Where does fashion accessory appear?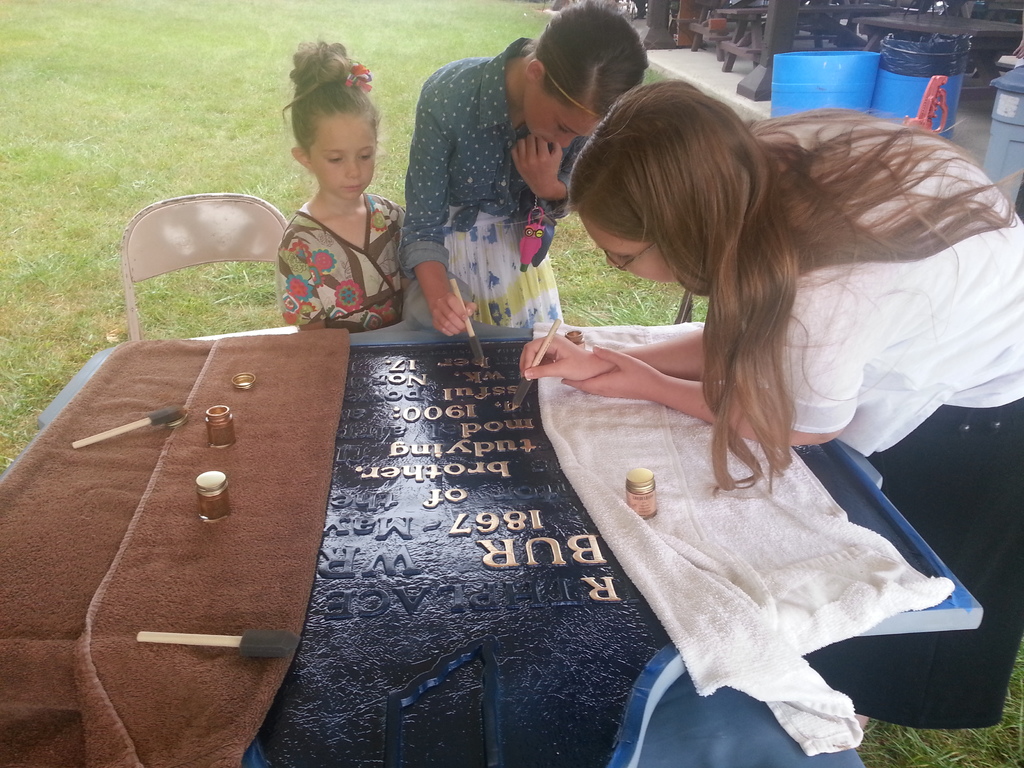
Appears at pyautogui.locateOnScreen(545, 68, 604, 117).
